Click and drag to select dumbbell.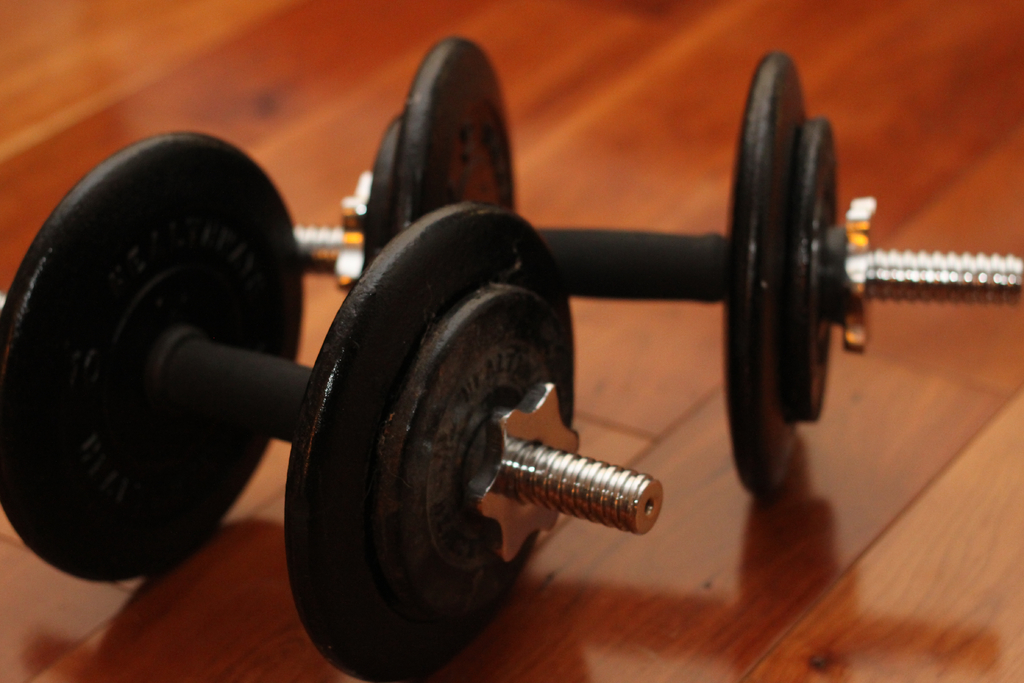
Selection: left=296, top=37, right=1023, bottom=499.
